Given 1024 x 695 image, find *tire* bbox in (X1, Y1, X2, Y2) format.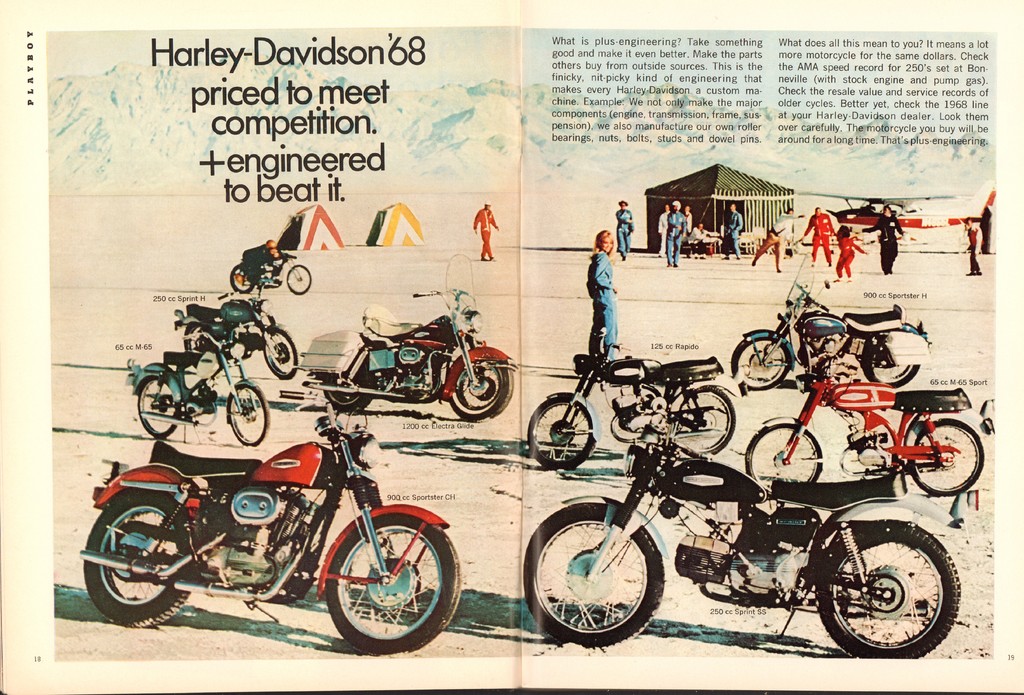
(856, 327, 920, 383).
